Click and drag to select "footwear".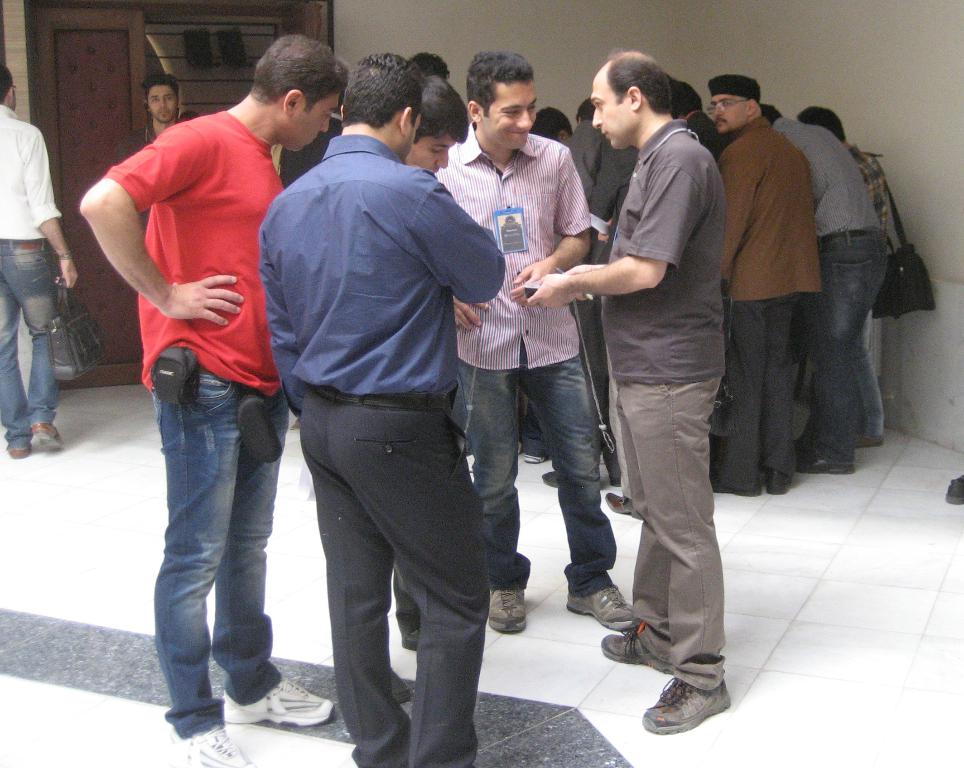
Selection: locate(399, 632, 421, 652).
